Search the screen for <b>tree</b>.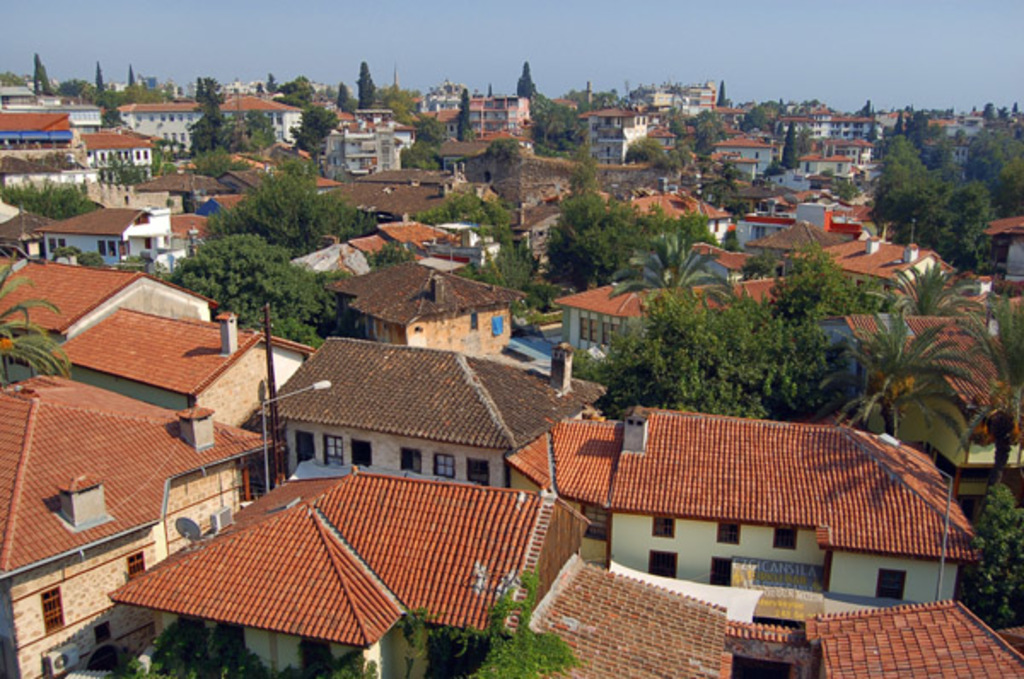
Found at bbox=(0, 176, 97, 225).
